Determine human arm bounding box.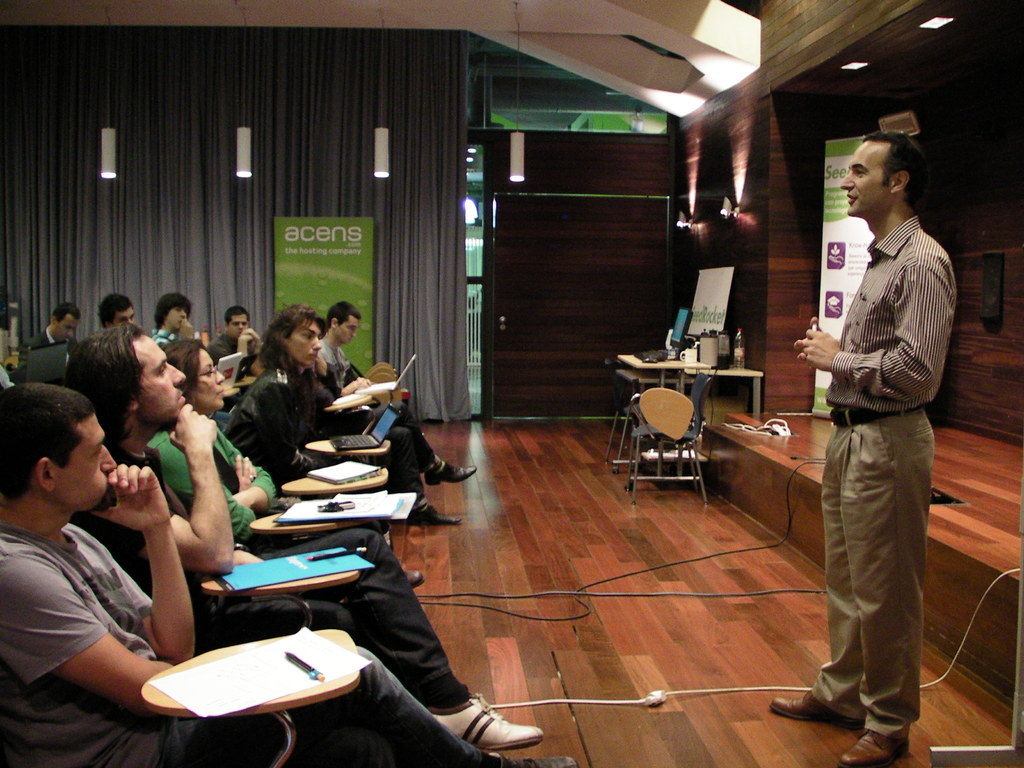
Determined: locate(159, 394, 239, 572).
